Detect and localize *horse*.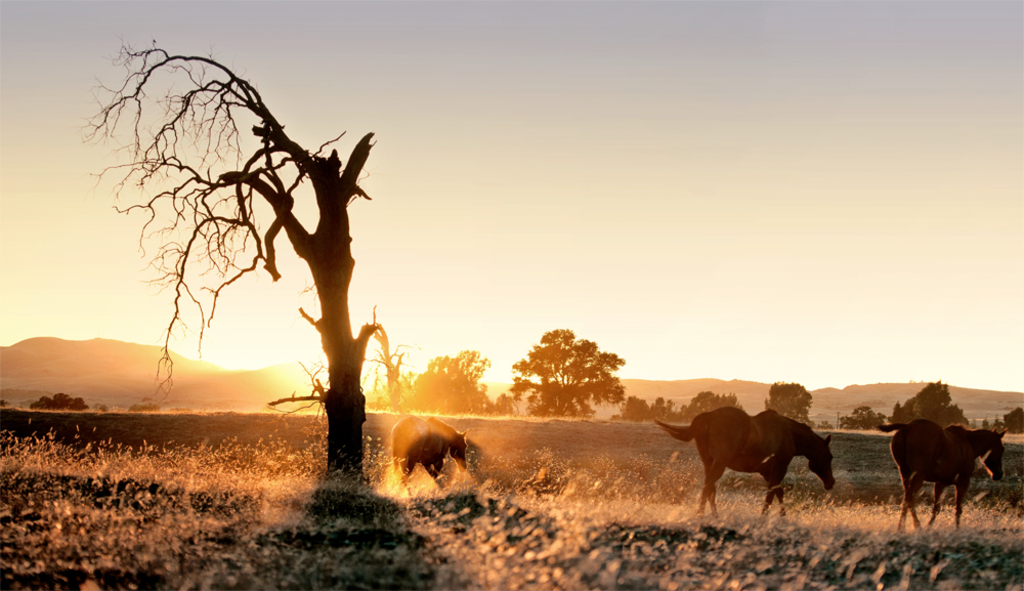
Localized at (873, 418, 1007, 530).
